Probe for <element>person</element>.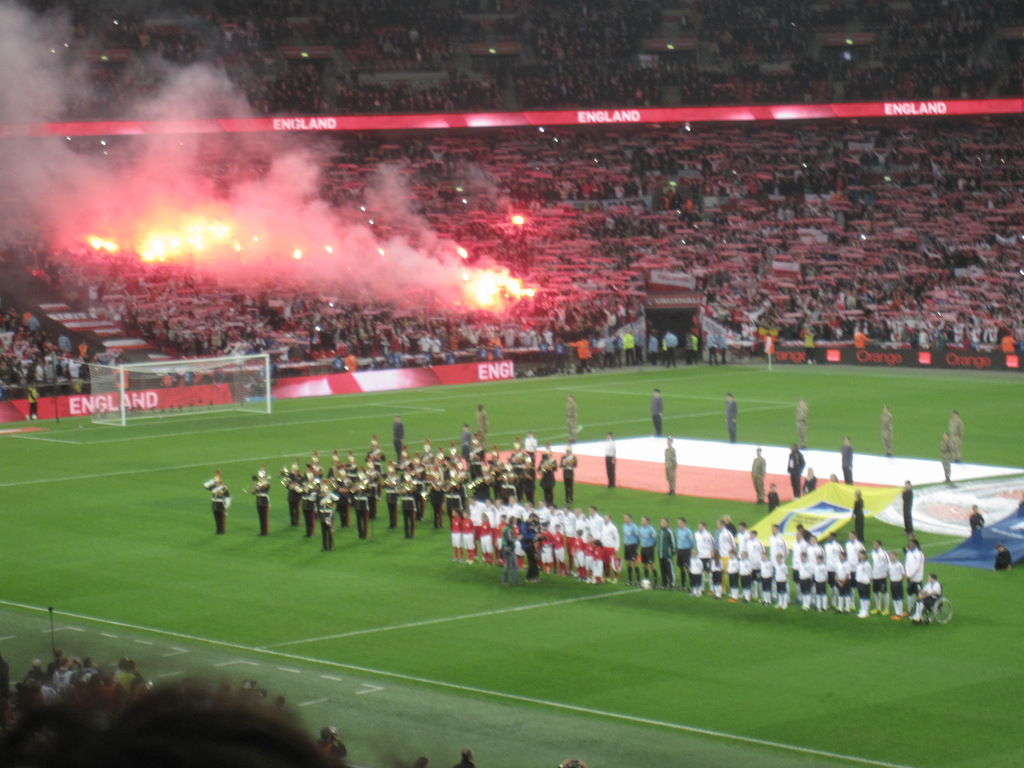
Probe result: Rect(618, 330, 639, 364).
